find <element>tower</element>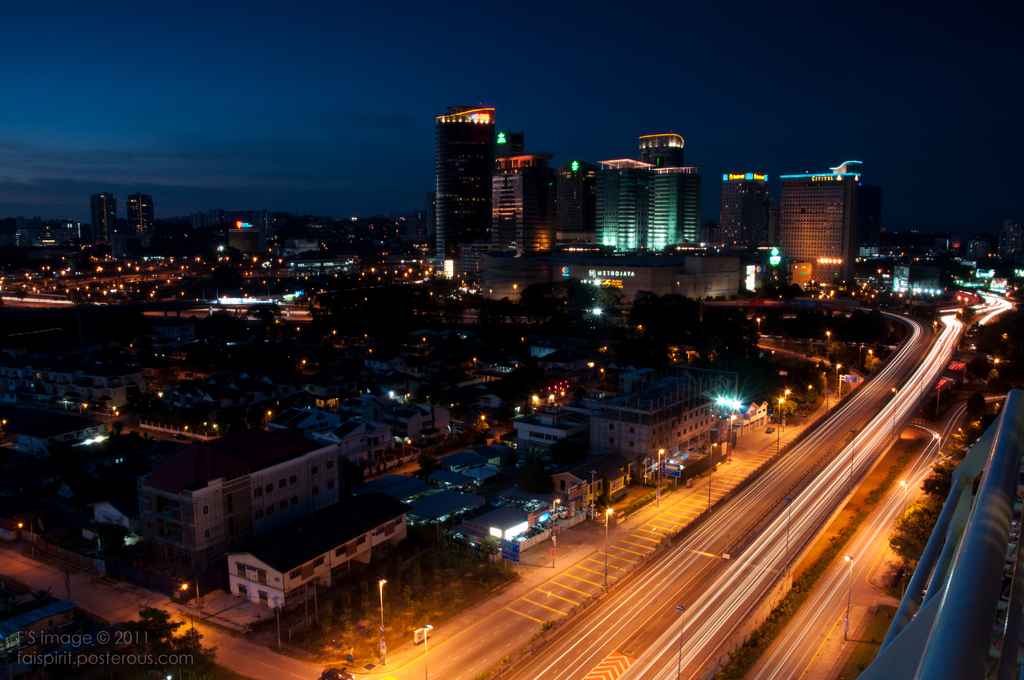
[x1=435, y1=106, x2=499, y2=261]
